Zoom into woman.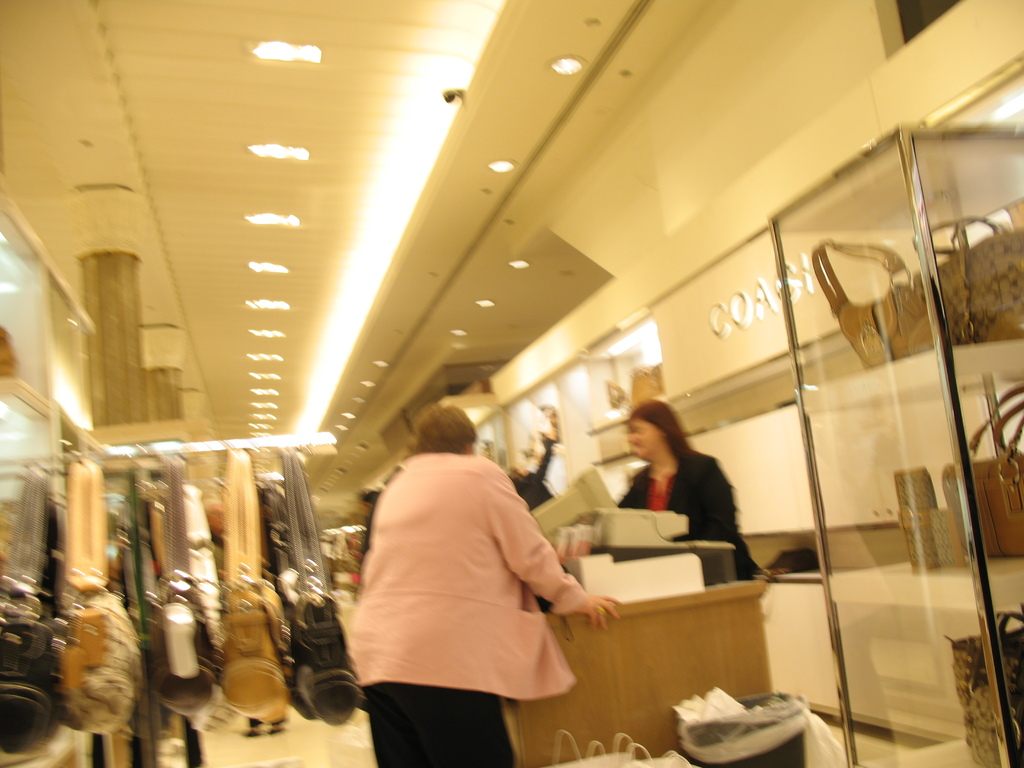
Zoom target: (left=602, top=412, right=752, bottom=586).
